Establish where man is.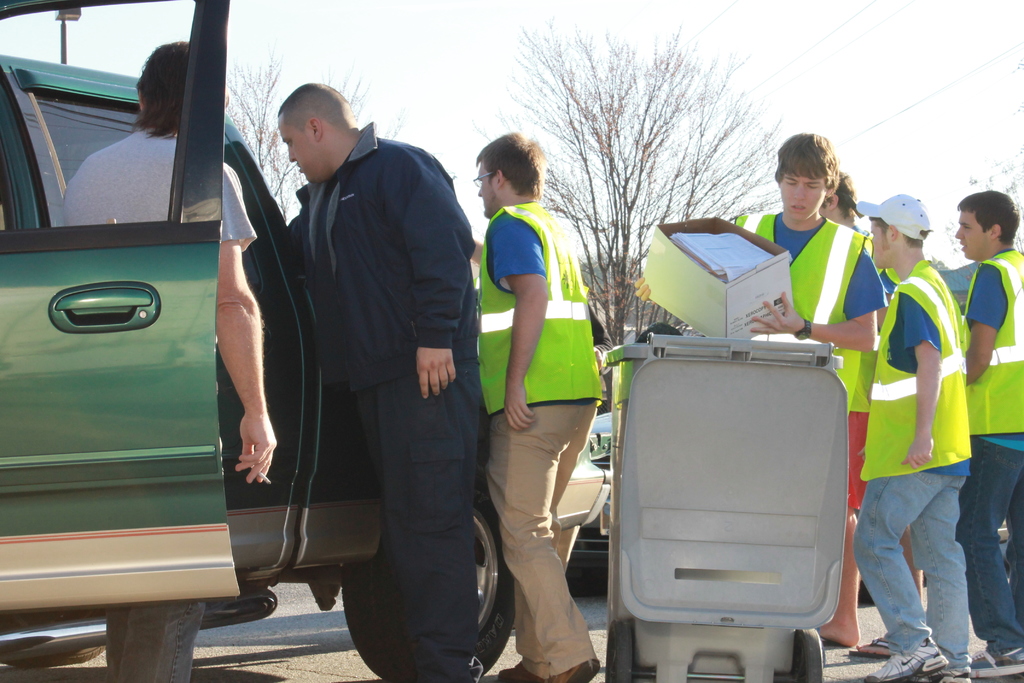
Established at Rect(951, 192, 1023, 682).
